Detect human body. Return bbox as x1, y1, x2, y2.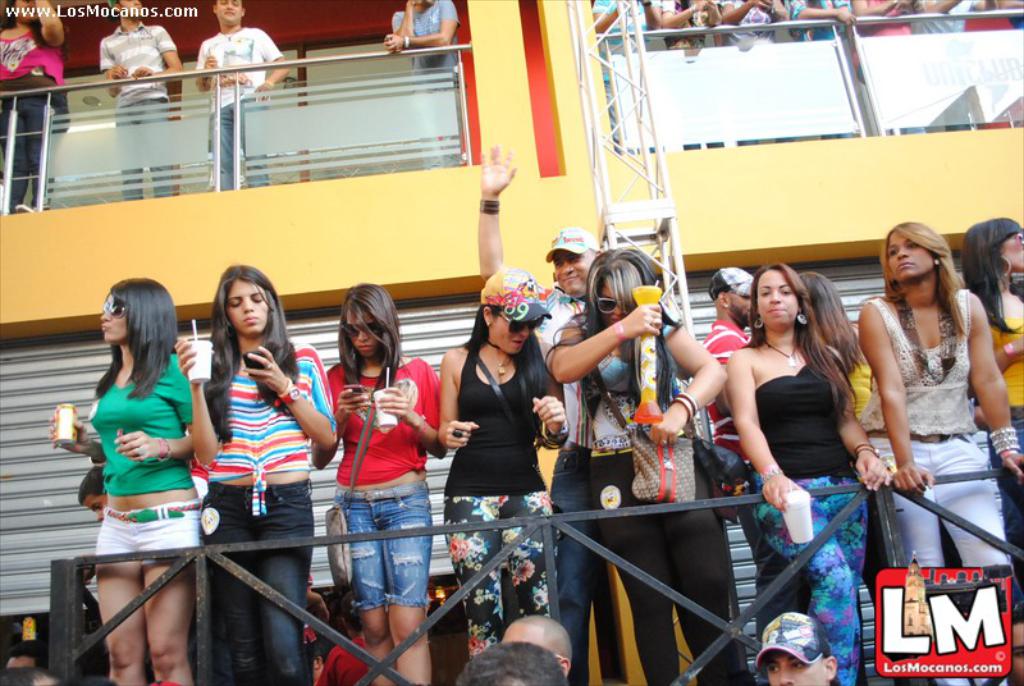
727, 335, 893, 685.
